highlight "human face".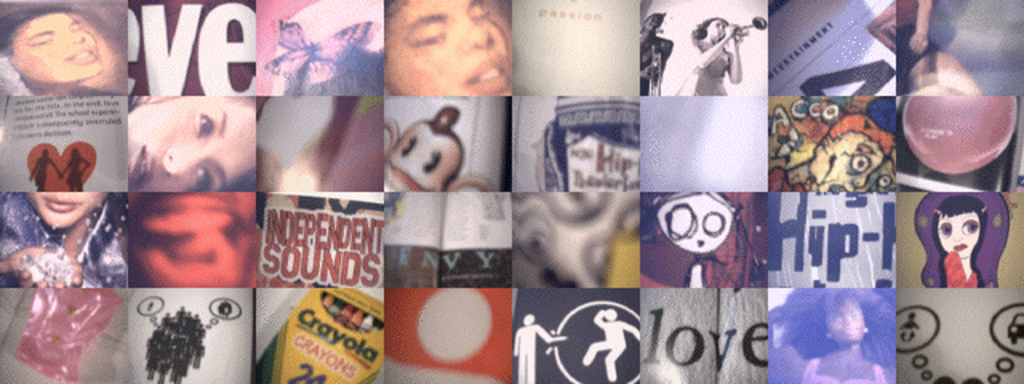
Highlighted region: select_region(658, 194, 734, 248).
